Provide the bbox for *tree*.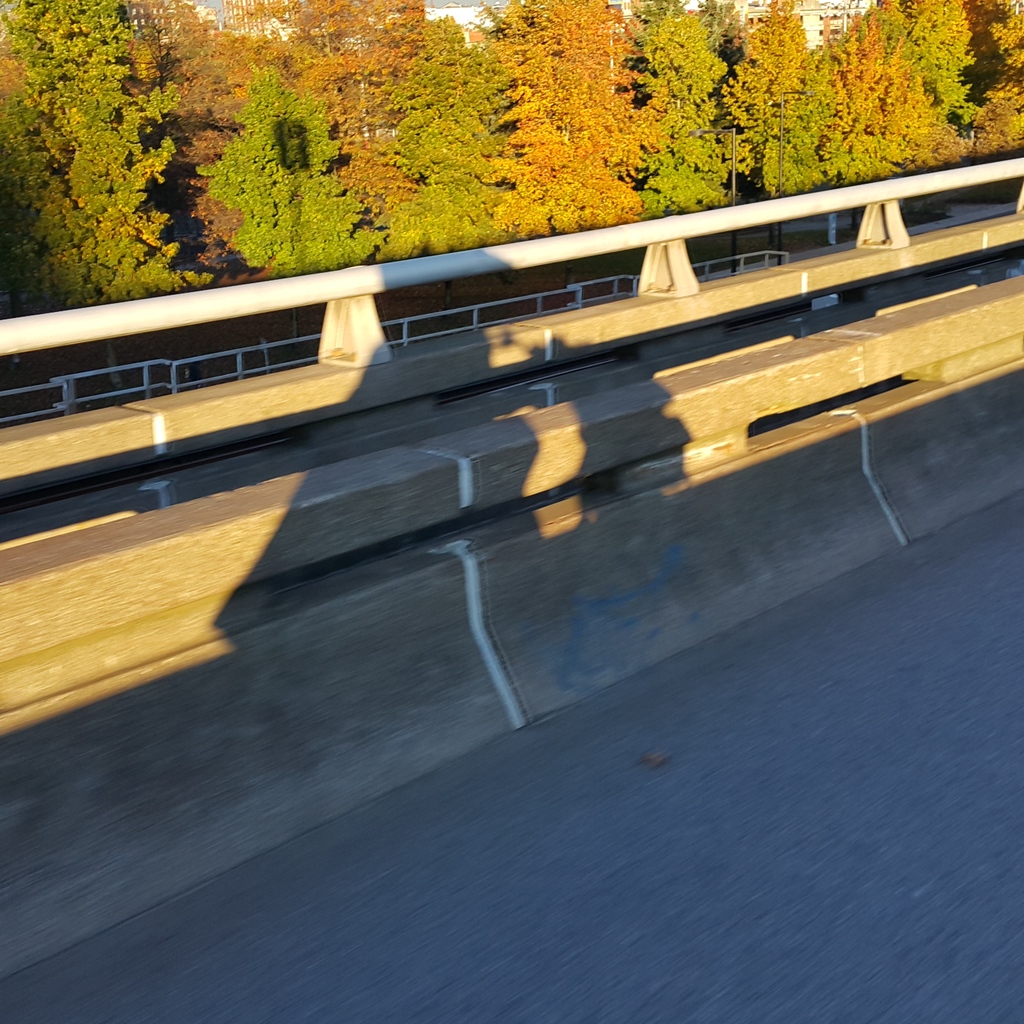
bbox=[366, 15, 516, 261].
